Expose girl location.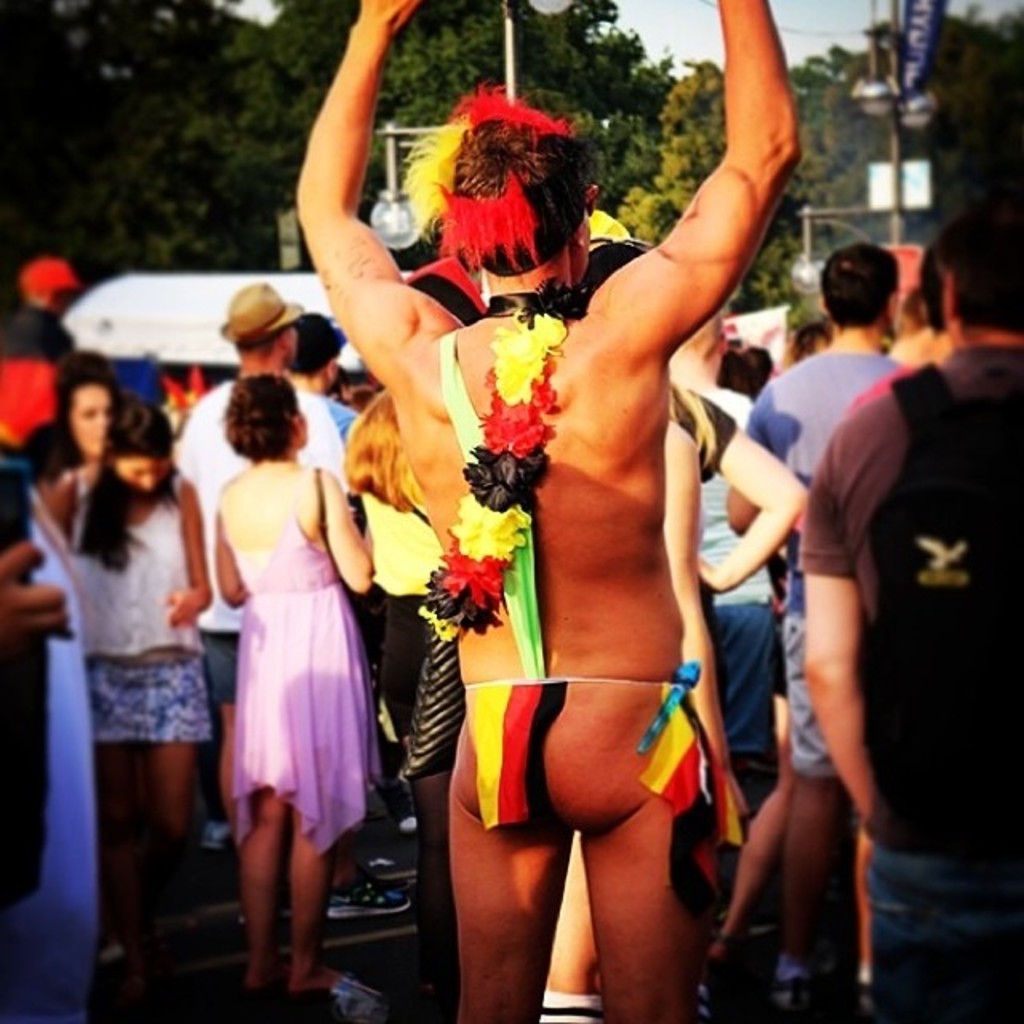
Exposed at [x1=64, y1=398, x2=208, y2=912].
